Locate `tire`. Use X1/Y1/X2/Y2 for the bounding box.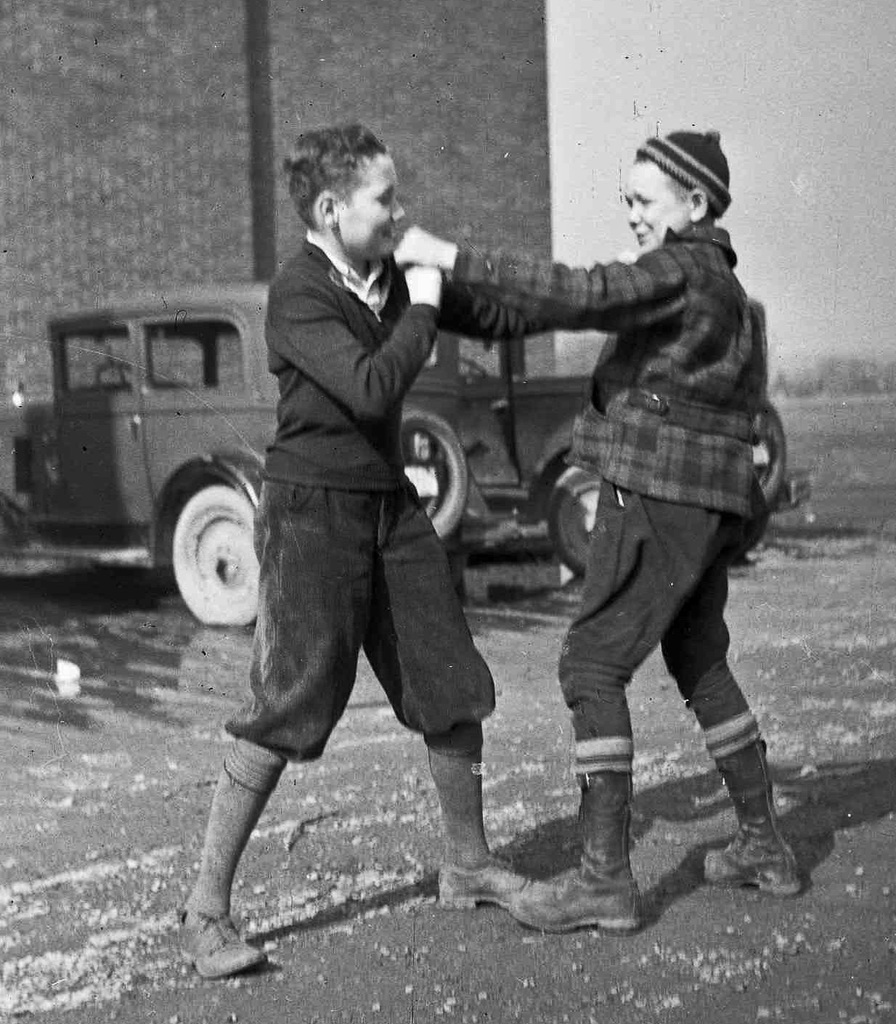
156/447/248/637.
